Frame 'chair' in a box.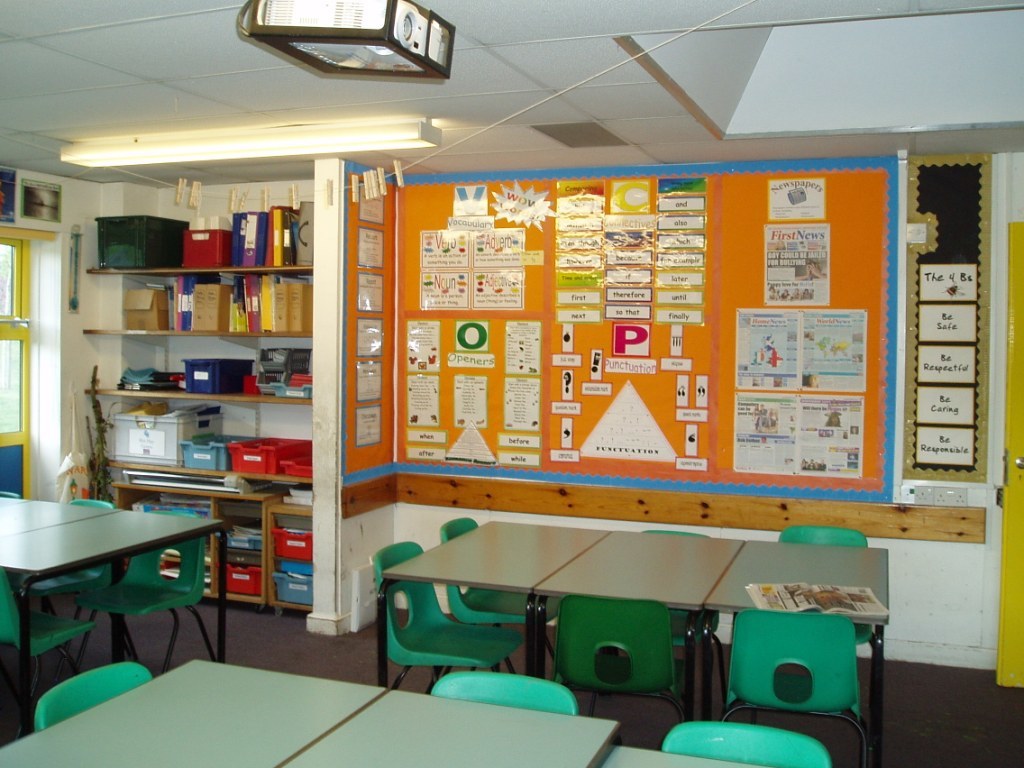
region(548, 594, 681, 720).
